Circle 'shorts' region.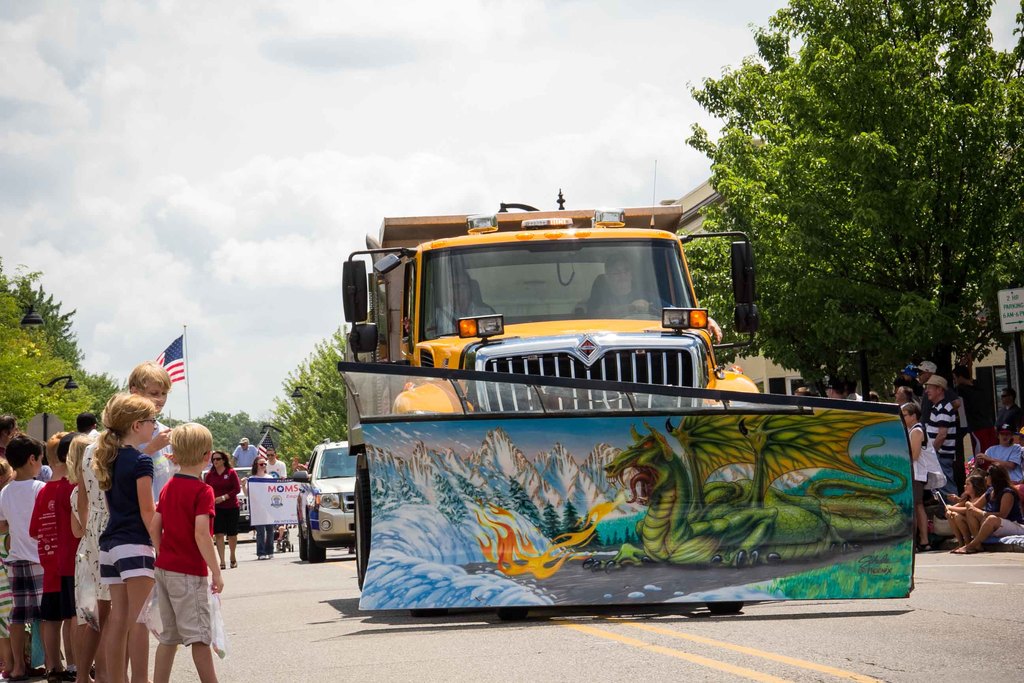
Region: <region>155, 568, 212, 646</region>.
